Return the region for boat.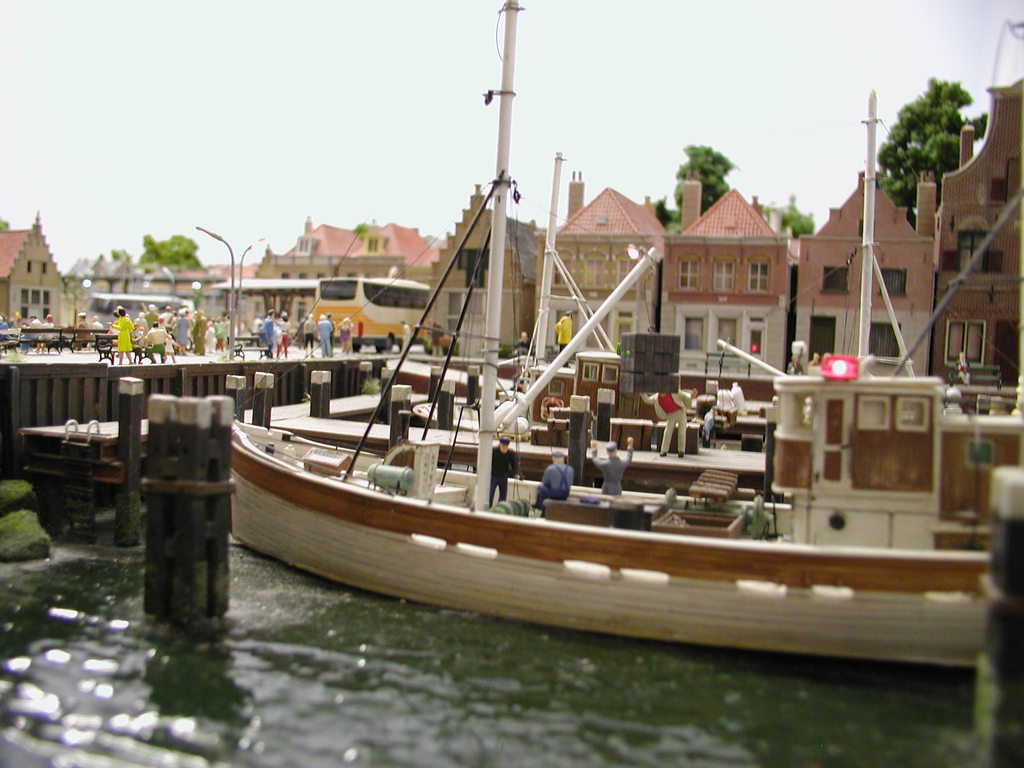
225 0 998 653.
